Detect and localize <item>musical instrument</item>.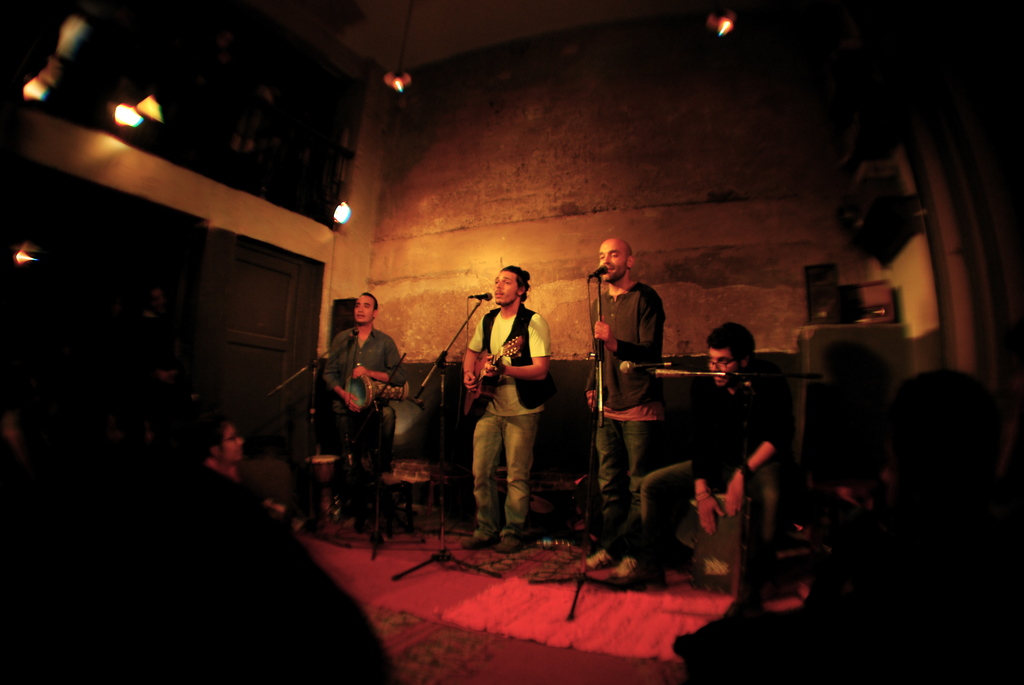
Localized at [x1=690, y1=489, x2=744, y2=599].
